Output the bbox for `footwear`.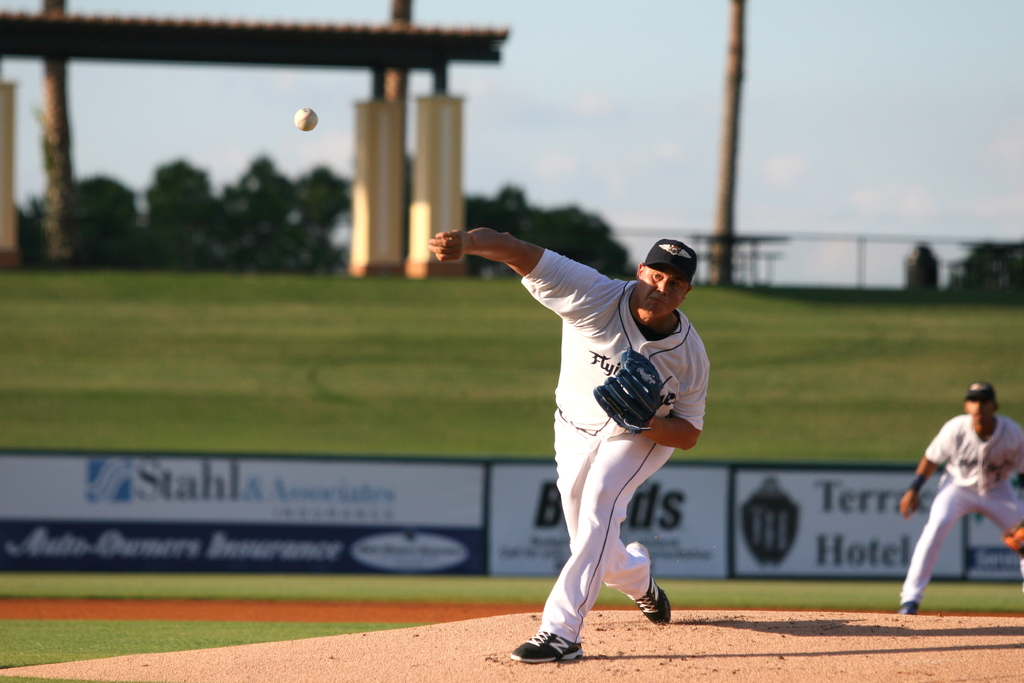
899,600,916,616.
